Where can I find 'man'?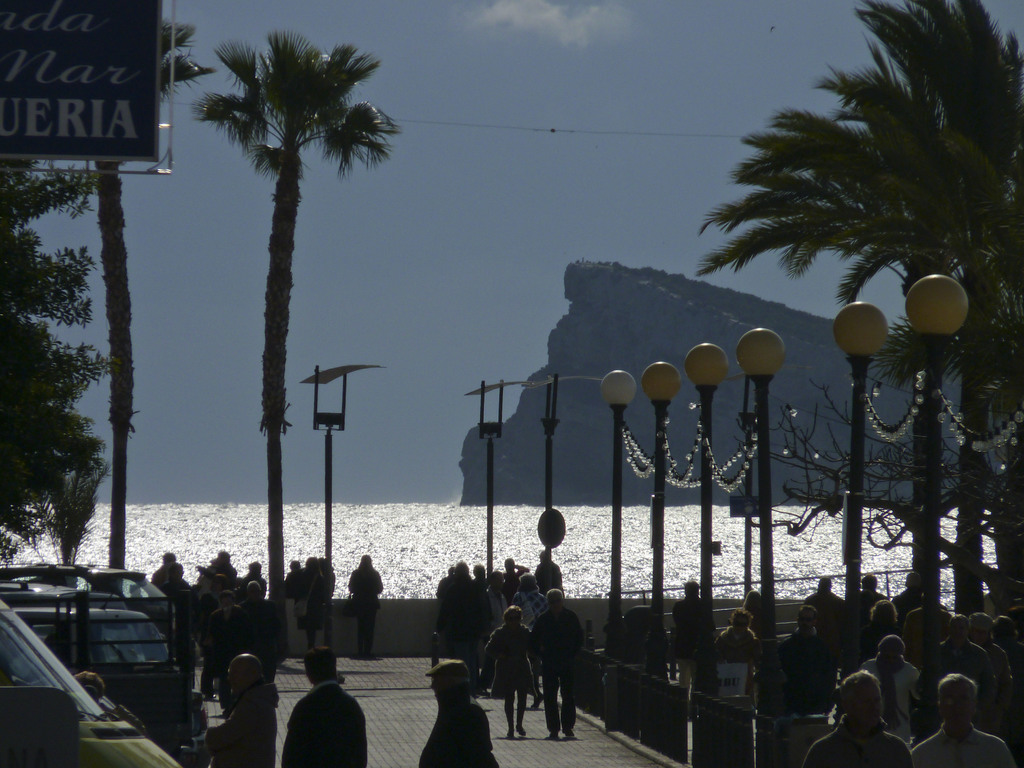
You can find it at 670 581 703 692.
